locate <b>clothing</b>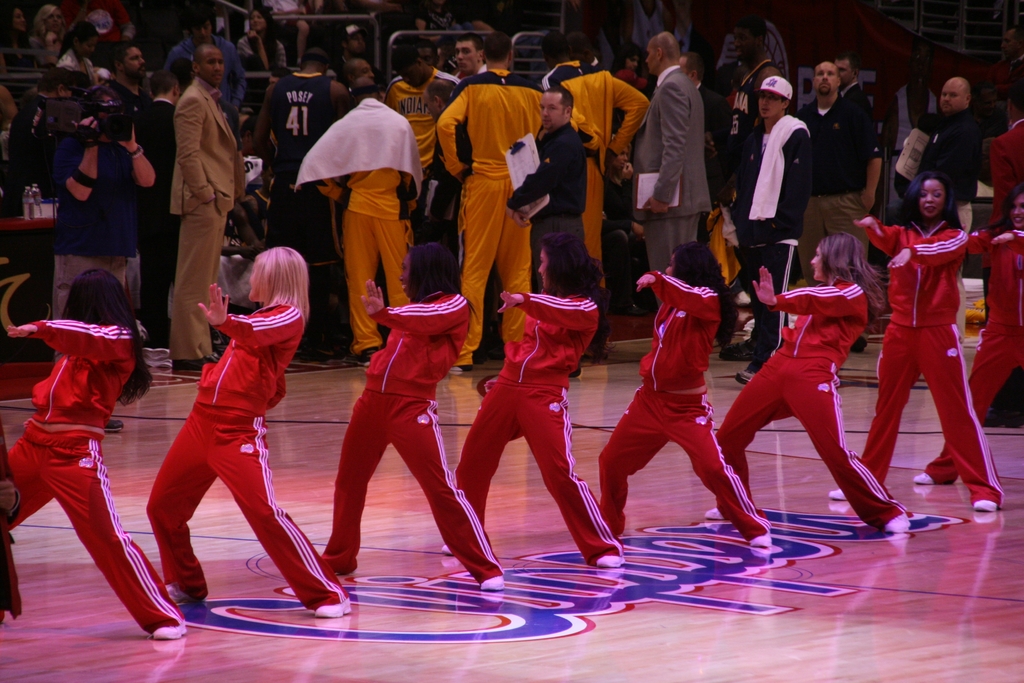
x1=590, y1=265, x2=764, y2=542
